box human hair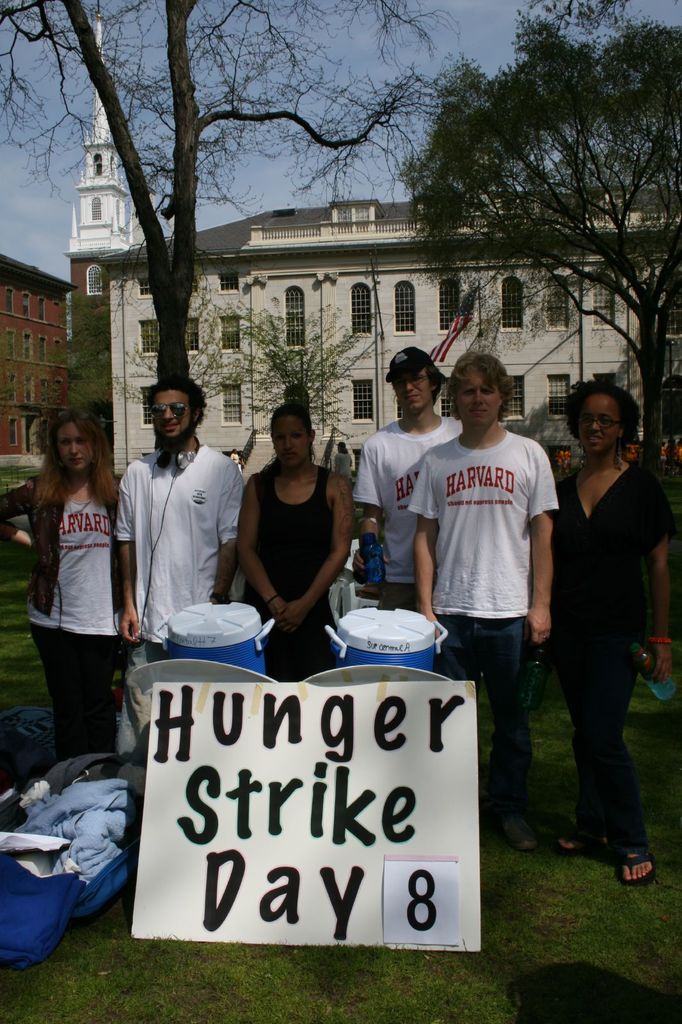
x1=273 y1=407 x2=313 y2=454
